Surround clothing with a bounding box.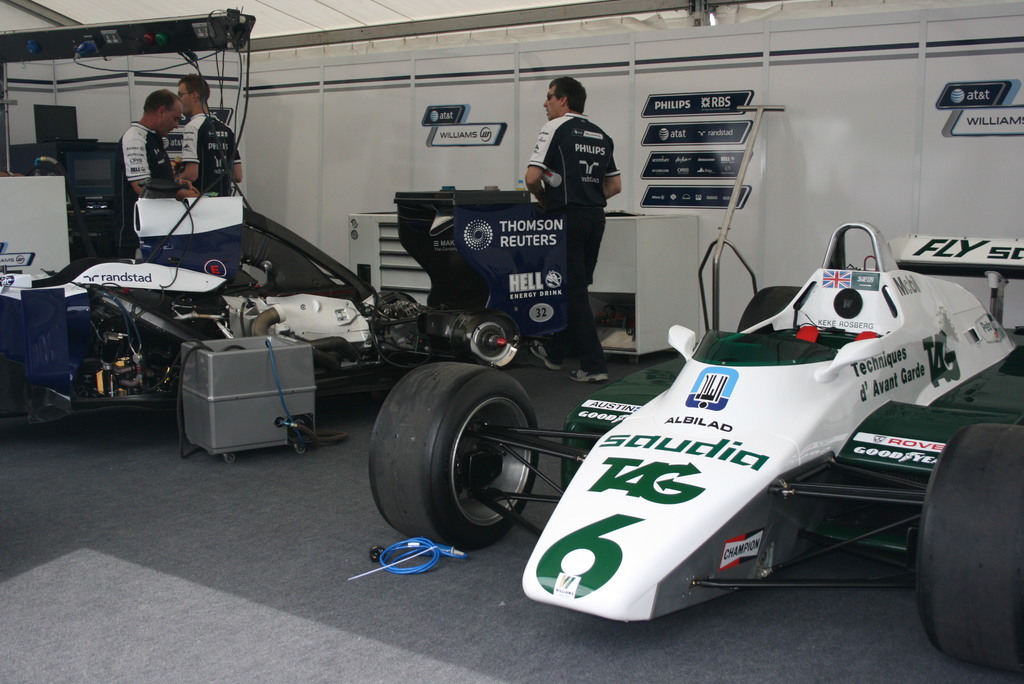
bbox=[516, 98, 623, 310].
